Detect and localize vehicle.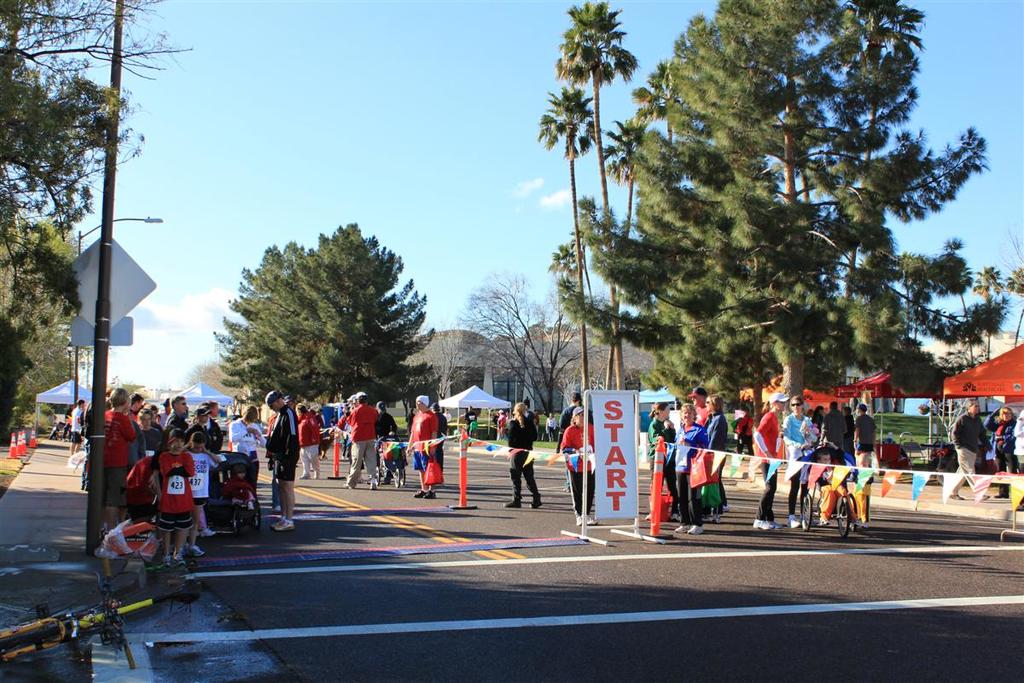
Localized at (left=62, top=423, right=79, bottom=445).
